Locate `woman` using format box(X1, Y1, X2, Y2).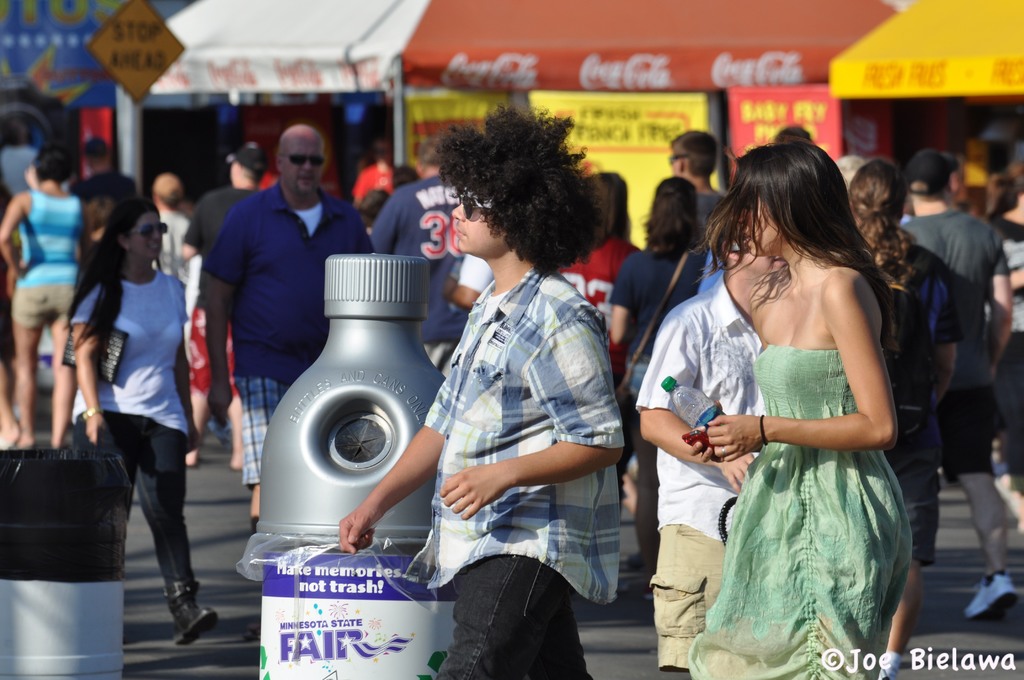
box(555, 168, 637, 537).
